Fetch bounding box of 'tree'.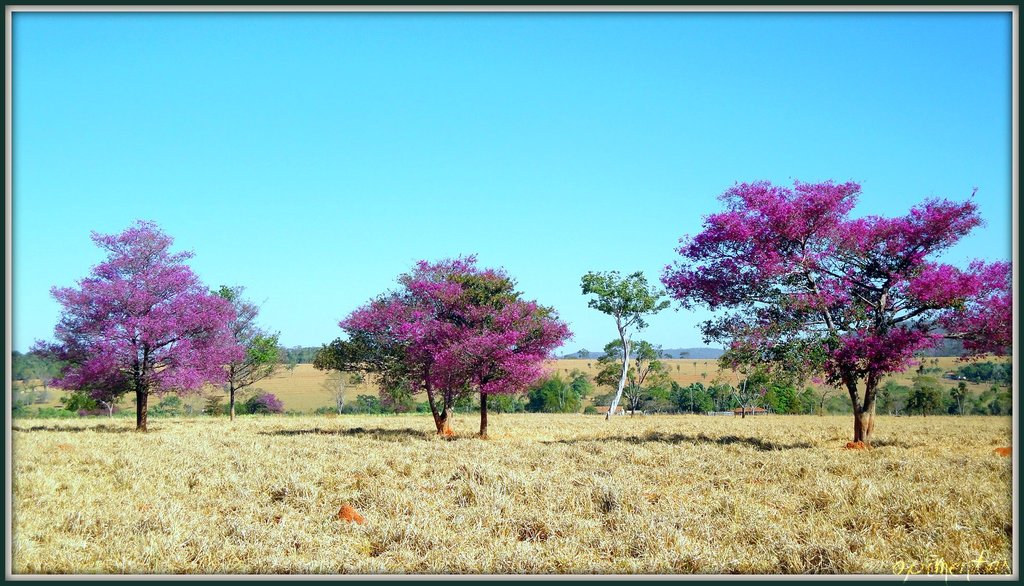
Bbox: (657, 175, 1012, 451).
